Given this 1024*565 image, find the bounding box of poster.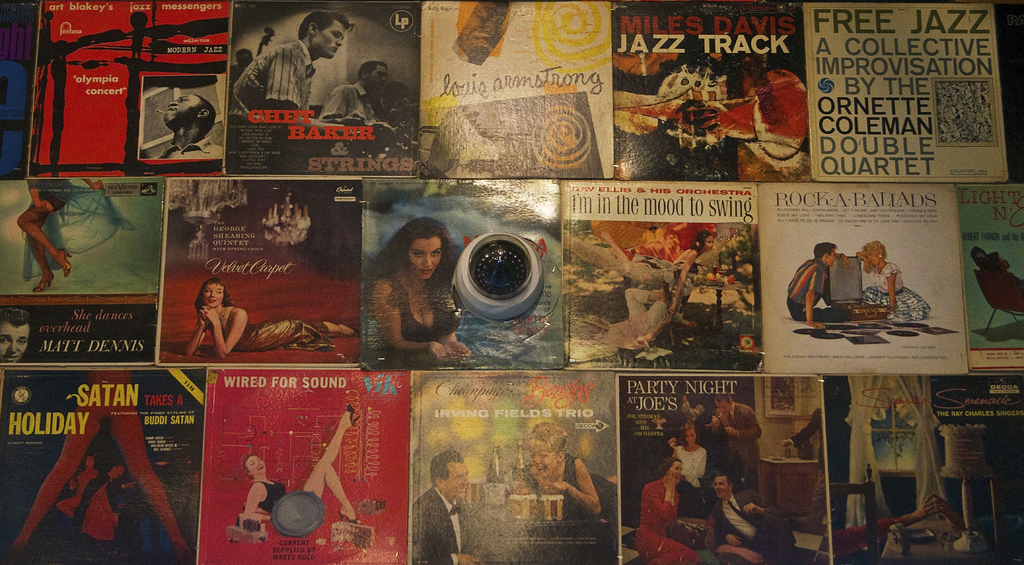
crop(0, 0, 1023, 564).
